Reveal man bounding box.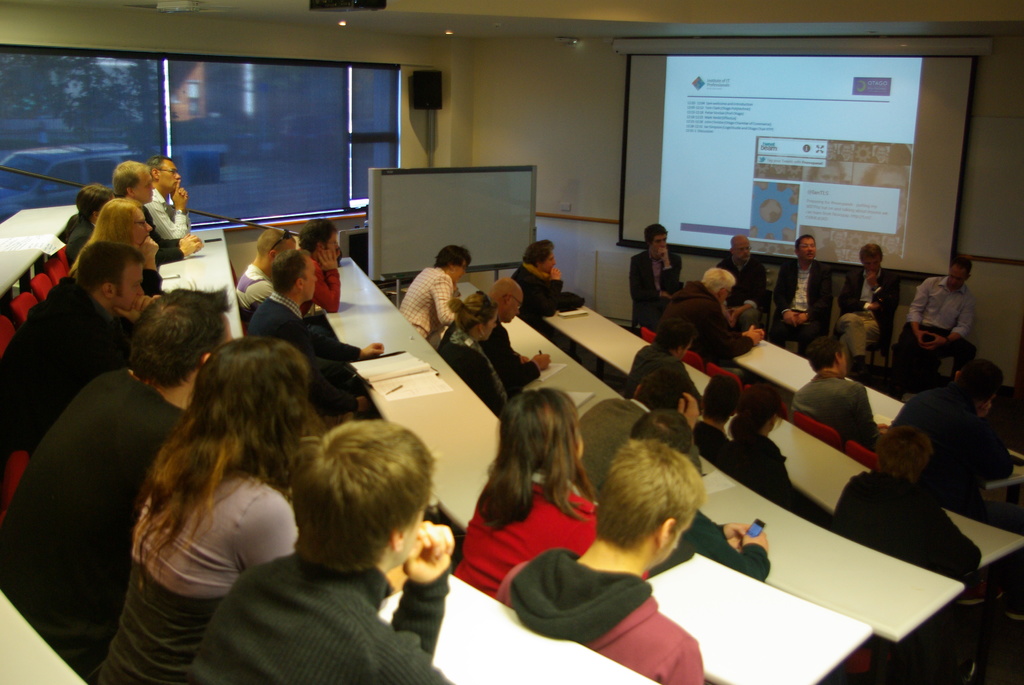
Revealed: region(825, 427, 981, 578).
